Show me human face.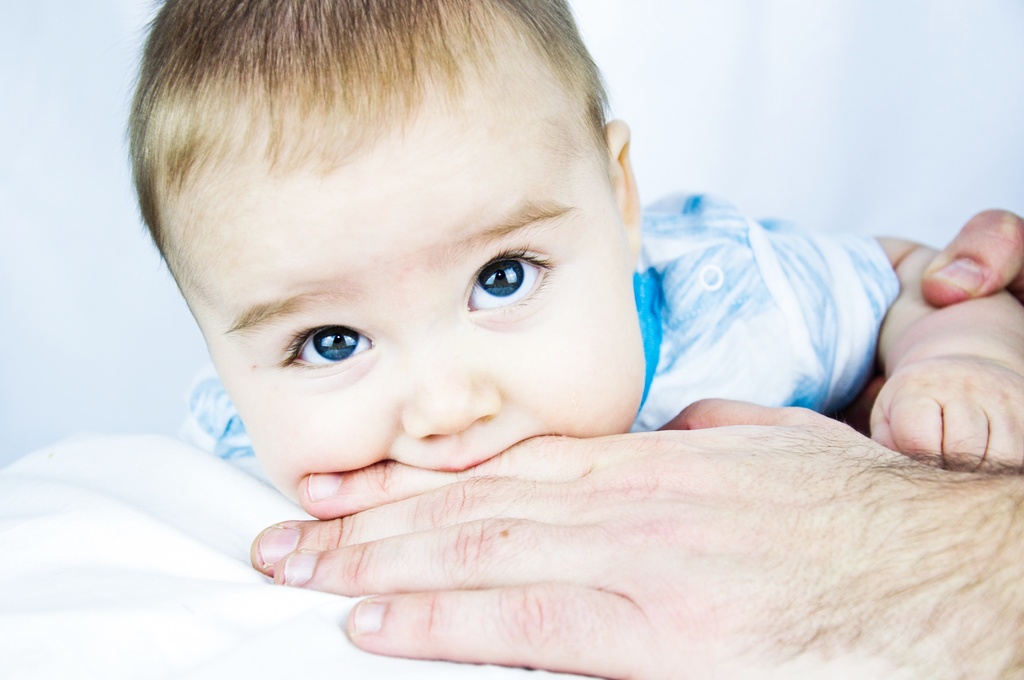
human face is here: [x1=145, y1=14, x2=637, y2=537].
